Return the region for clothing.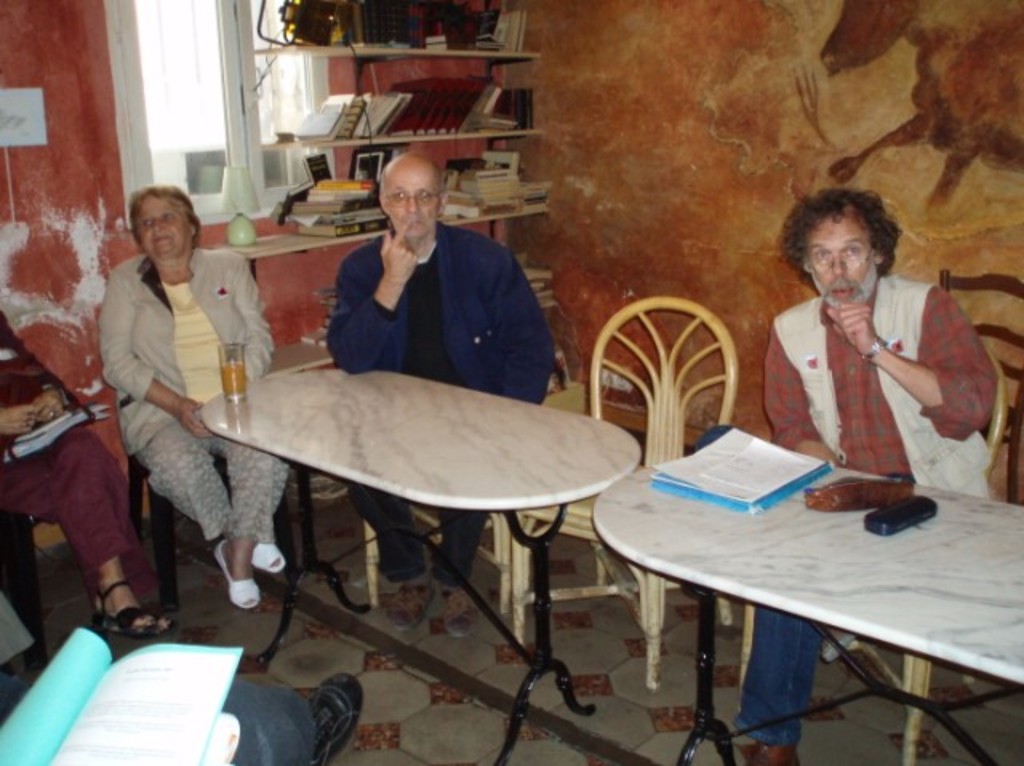
crop(766, 224, 974, 491).
